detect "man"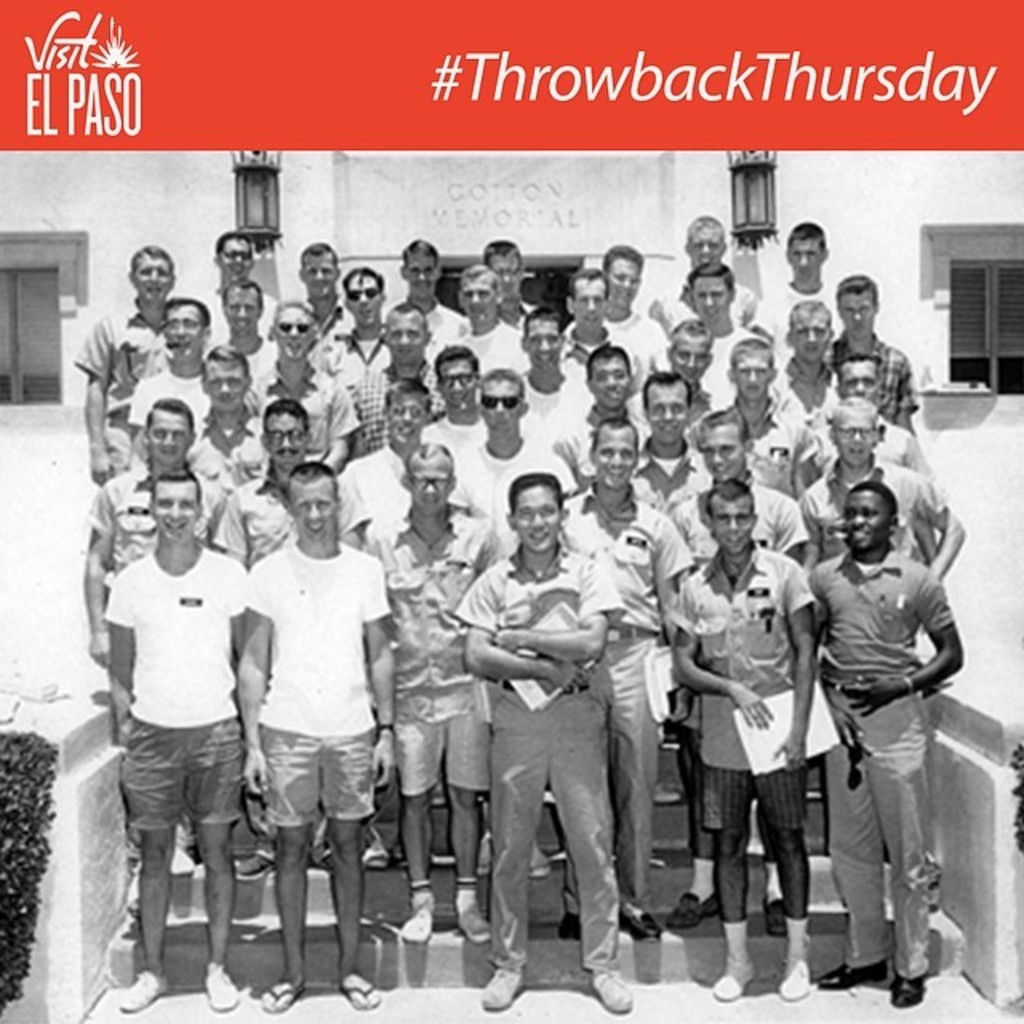
{"left": 630, "top": 366, "right": 714, "bottom": 504}
